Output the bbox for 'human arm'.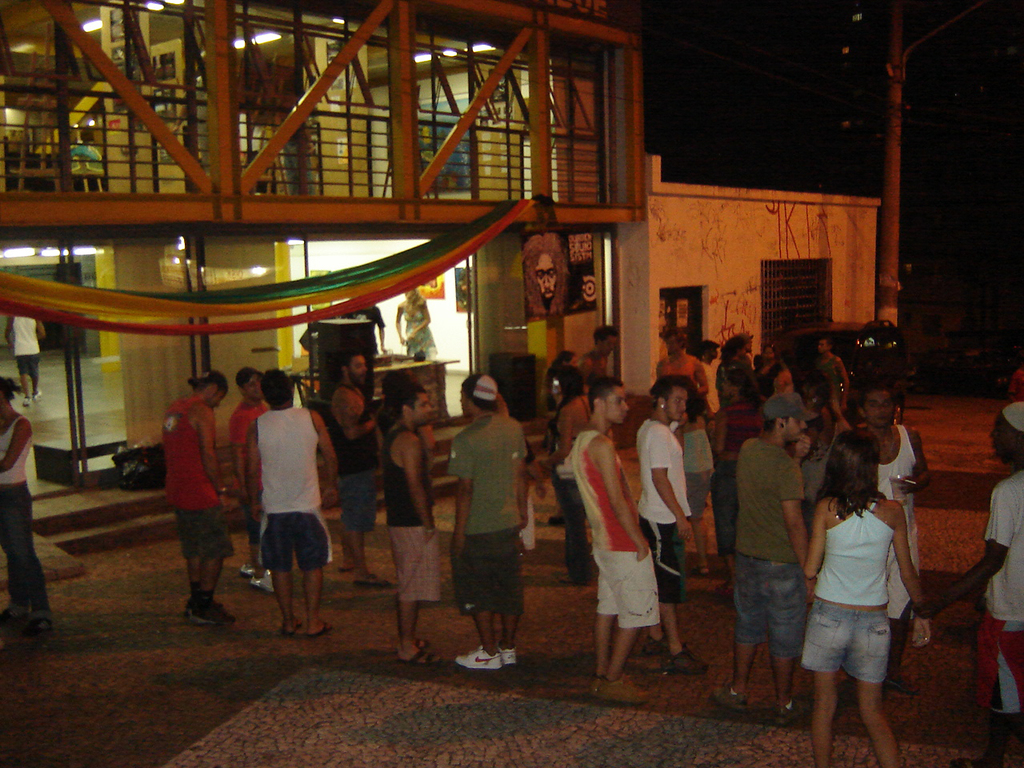
(x1=327, y1=395, x2=379, y2=445).
